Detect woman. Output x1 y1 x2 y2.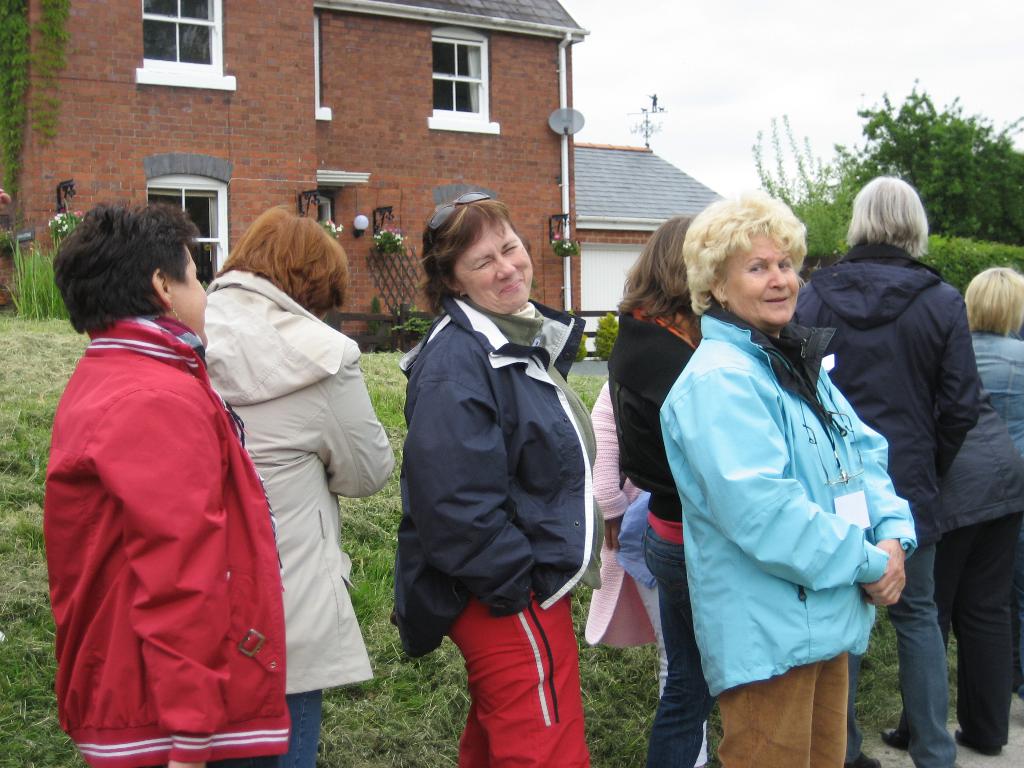
605 209 707 767.
